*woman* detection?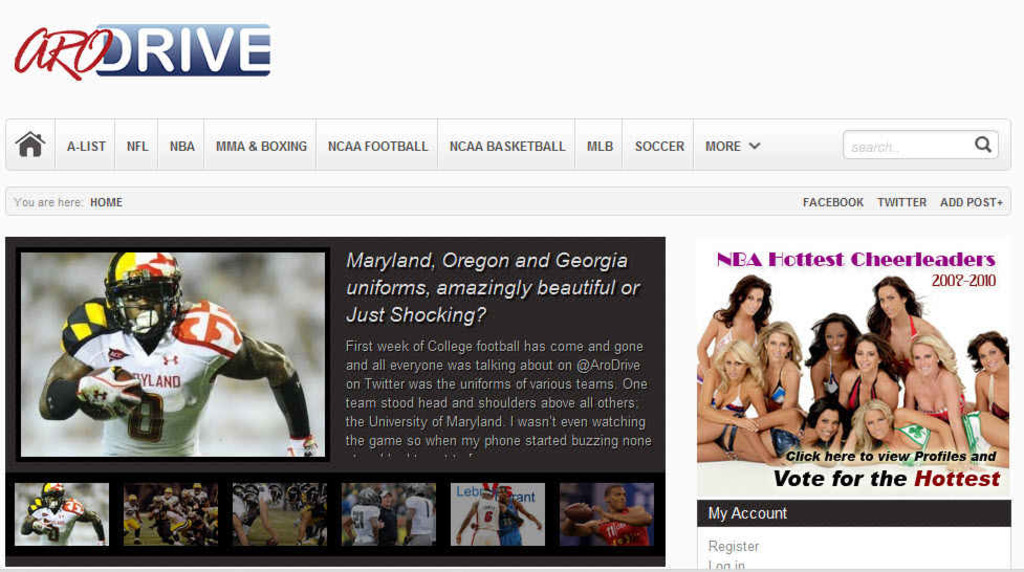
958 333 1014 424
